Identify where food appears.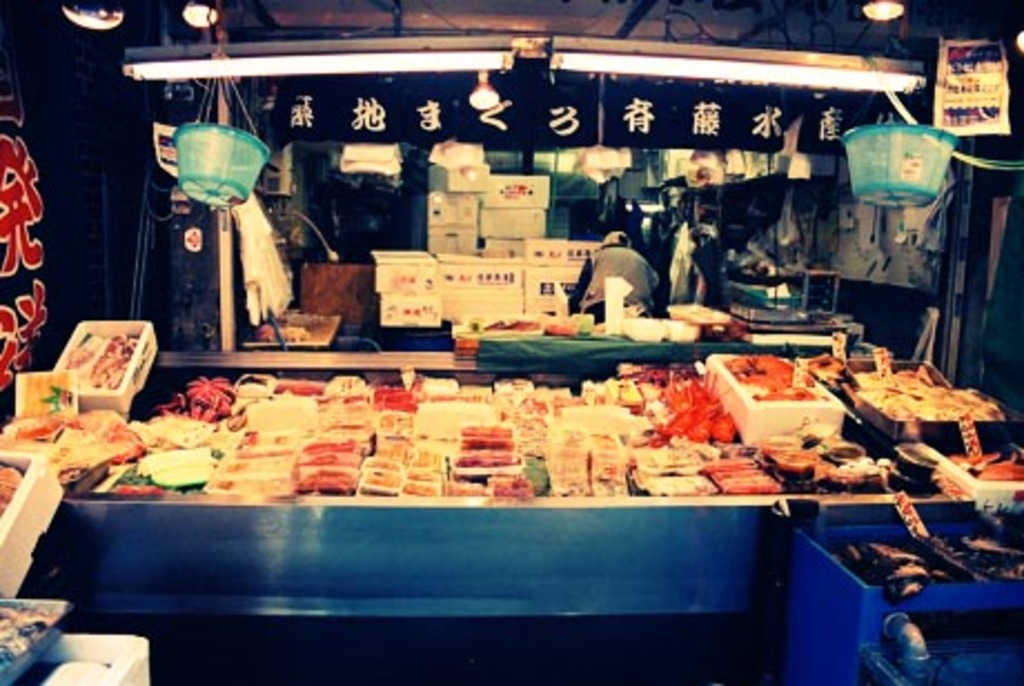
Appears at rect(944, 443, 1022, 486).
